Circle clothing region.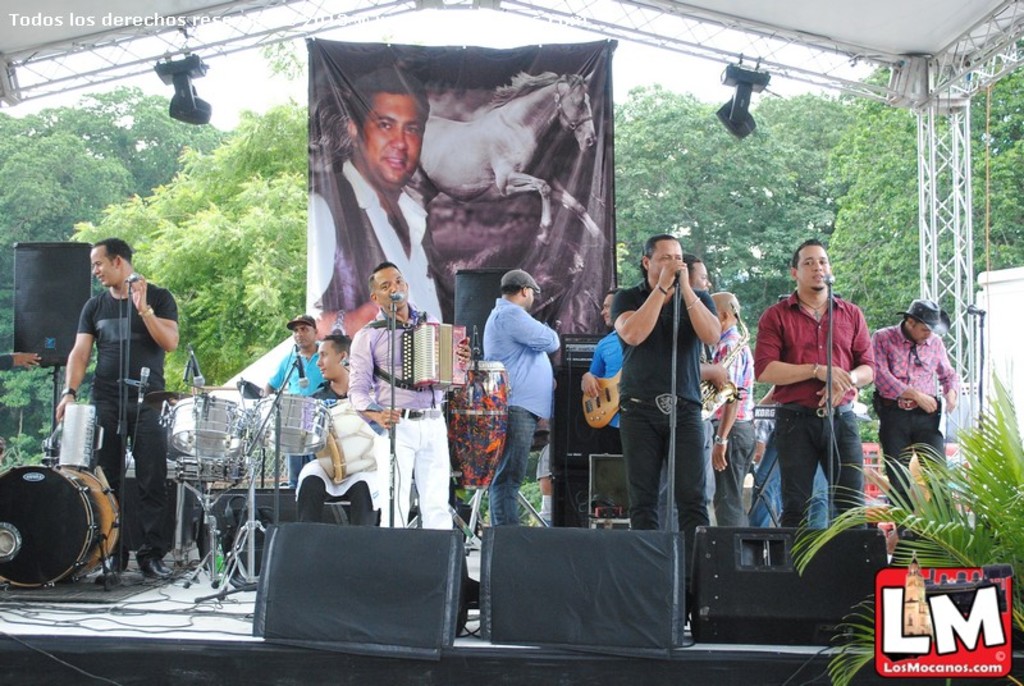
Region: bbox=(582, 326, 628, 456).
